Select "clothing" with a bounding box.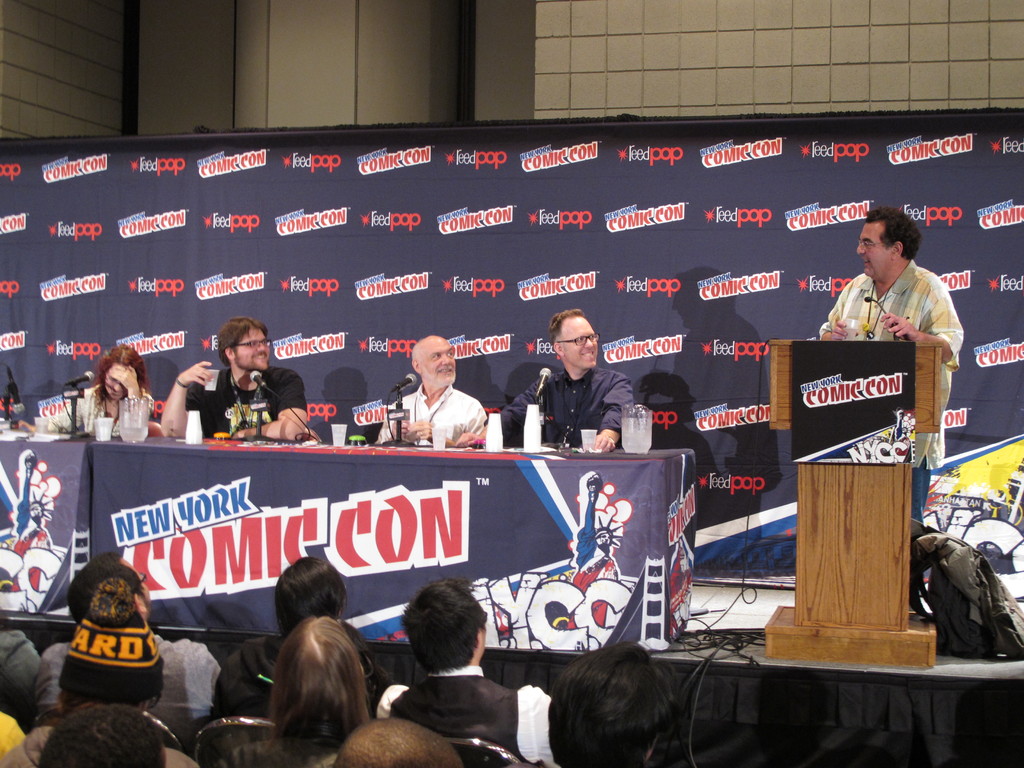
bbox(216, 738, 344, 767).
